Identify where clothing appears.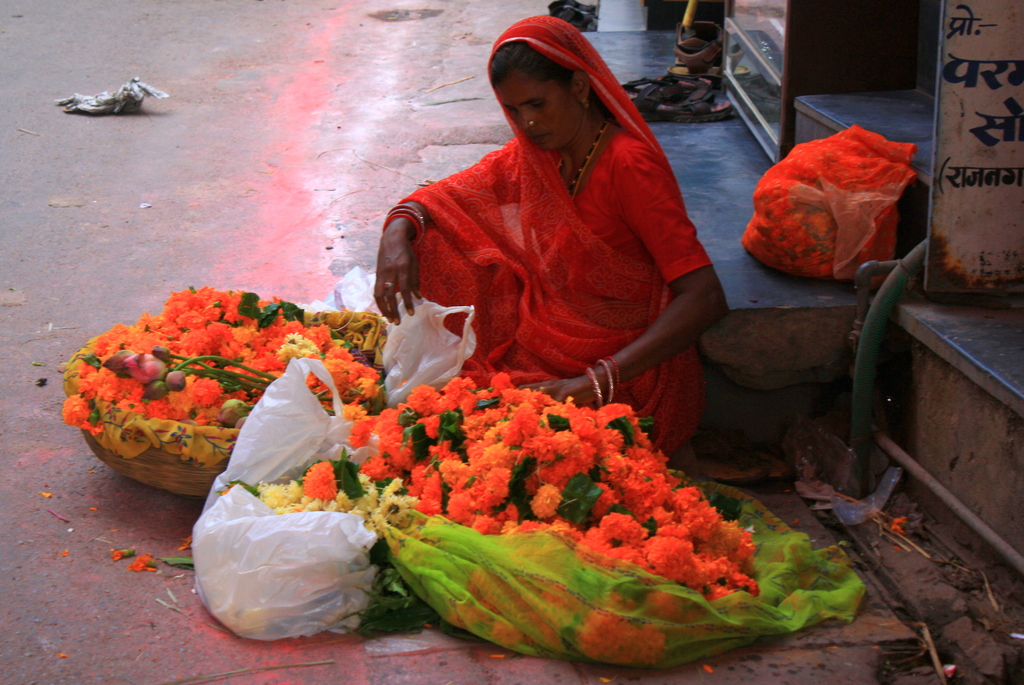
Appears at BBox(384, 67, 735, 417).
